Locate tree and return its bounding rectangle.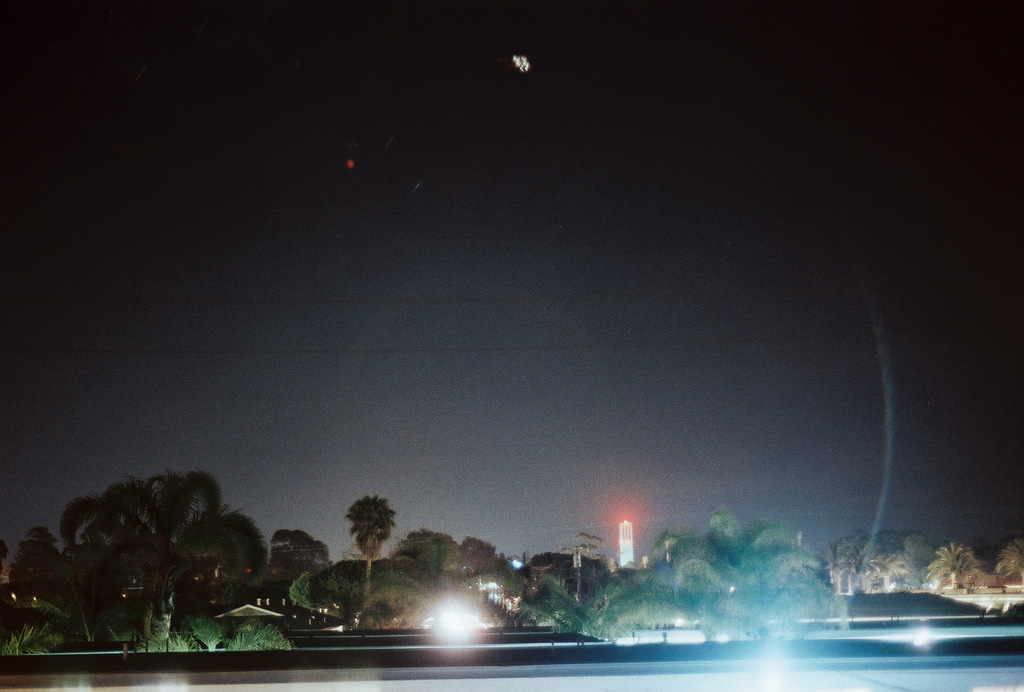
rect(334, 499, 396, 584).
